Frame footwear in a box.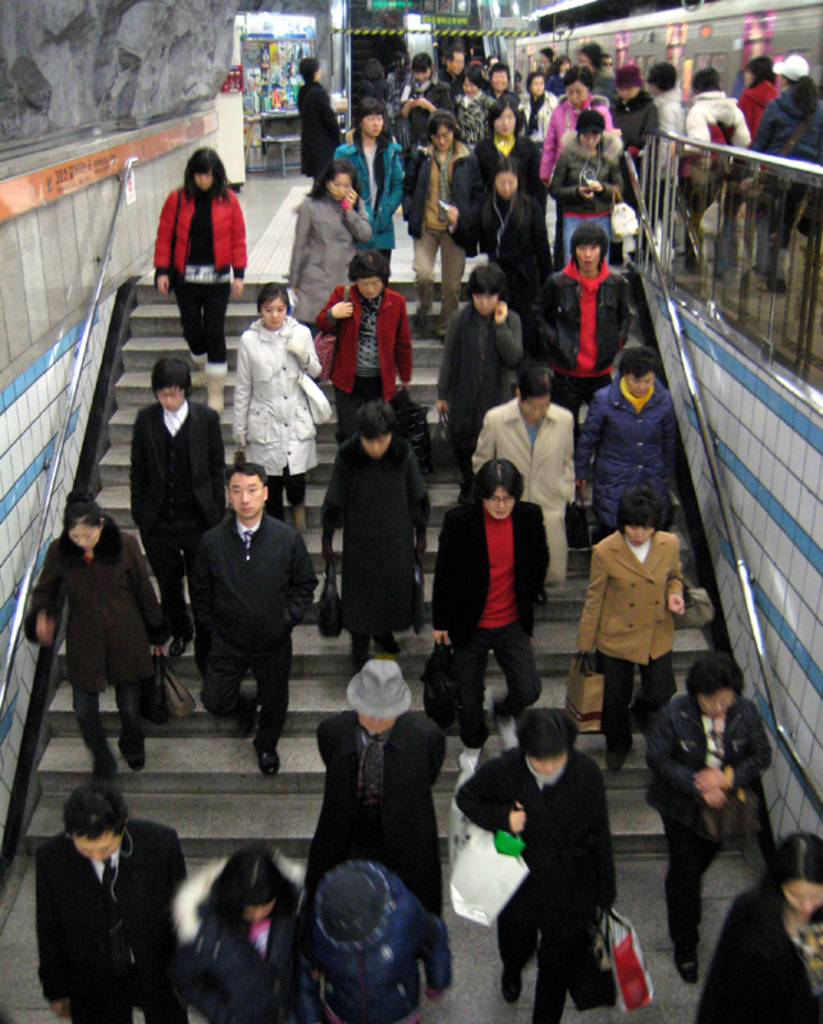
box=[500, 961, 526, 1004].
